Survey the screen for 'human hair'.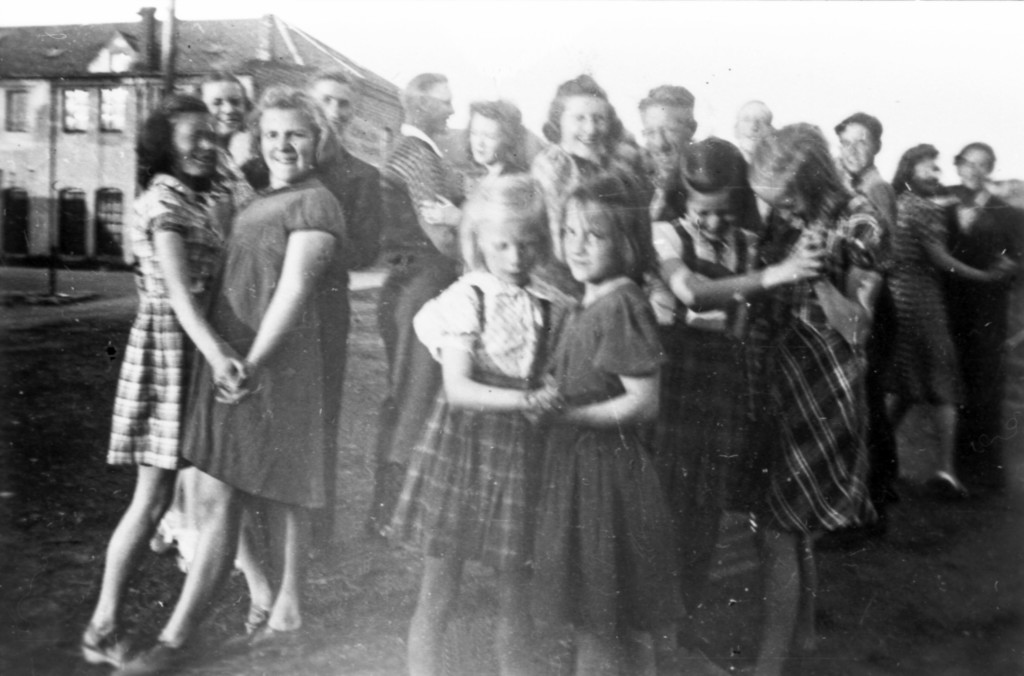
Survey found: x1=303 y1=64 x2=358 y2=115.
